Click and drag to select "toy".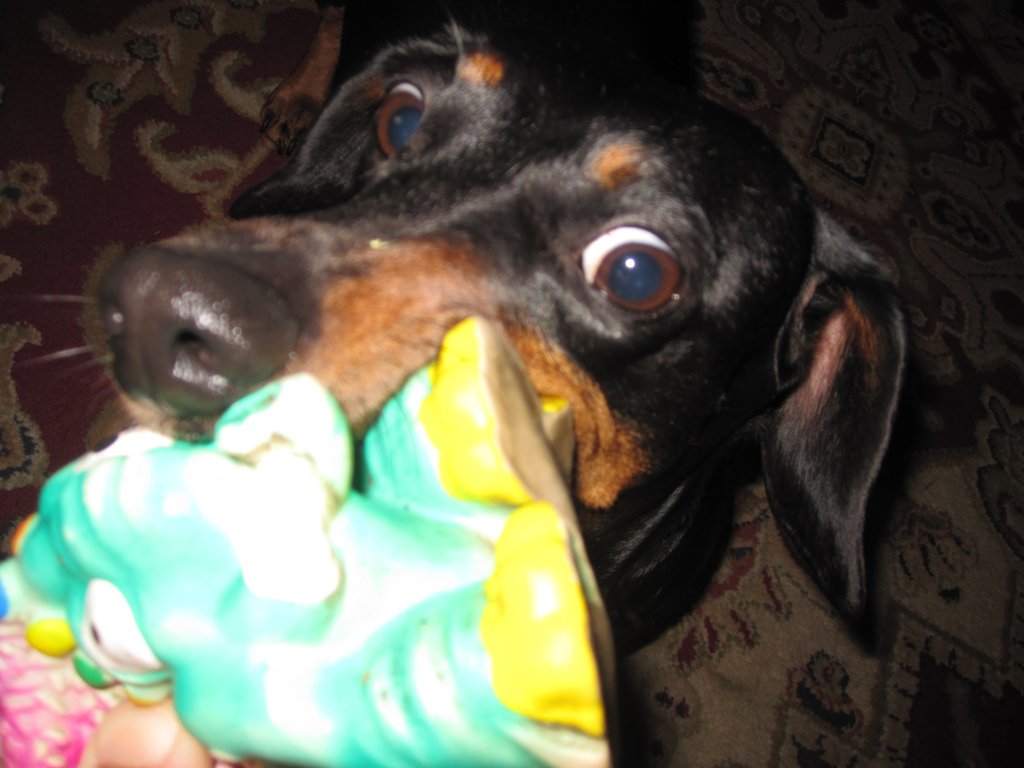
Selection: left=0, top=317, right=616, bottom=767.
